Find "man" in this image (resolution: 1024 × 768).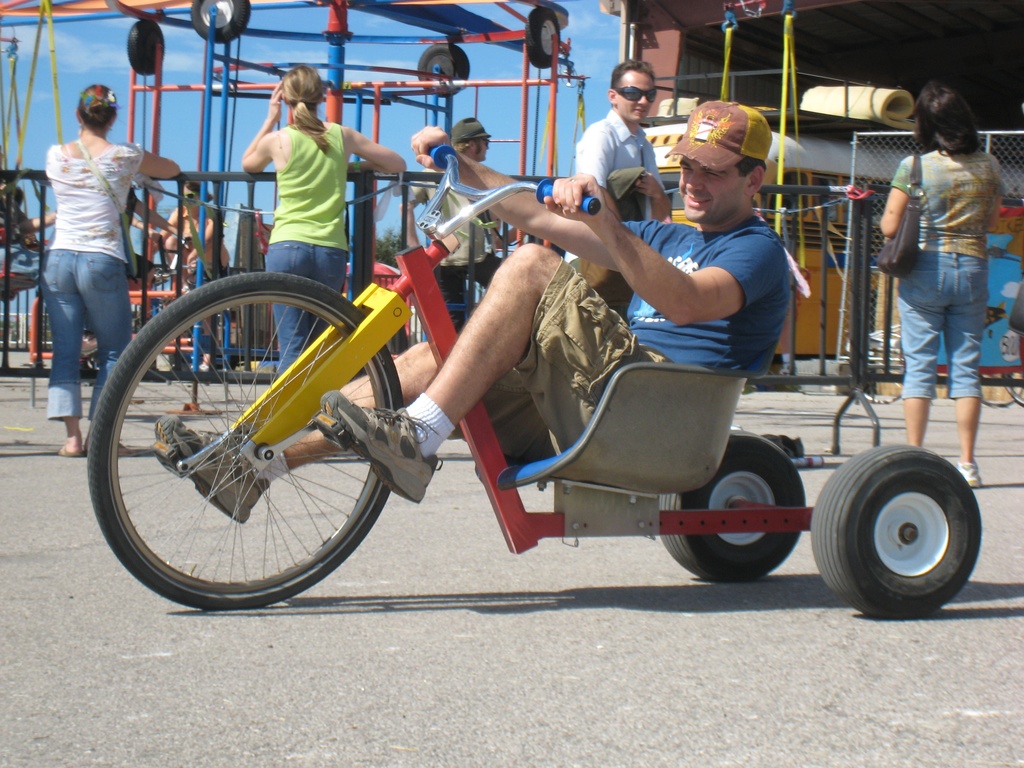
Rect(874, 103, 1006, 464).
